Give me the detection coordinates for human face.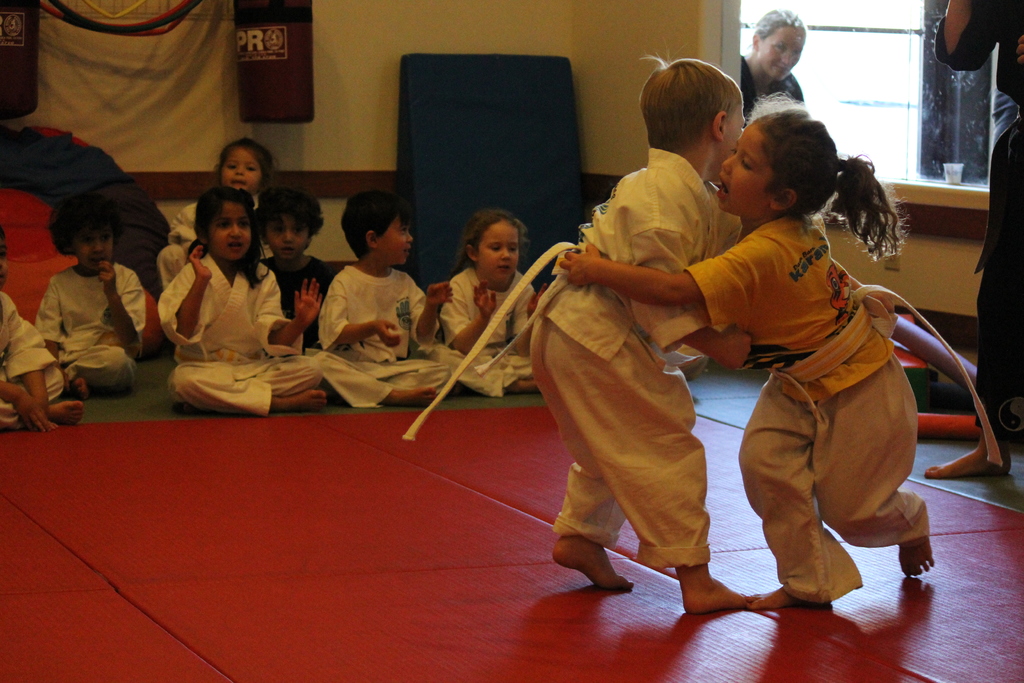
detection(473, 219, 518, 281).
